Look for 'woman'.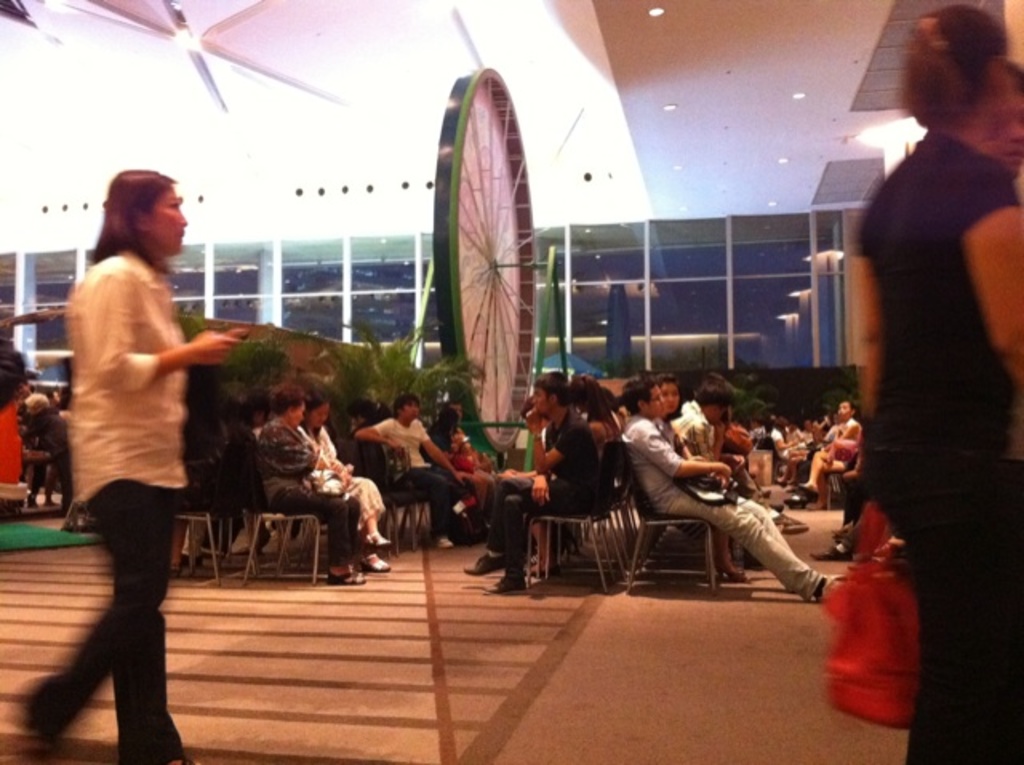
Found: [770, 418, 794, 459].
